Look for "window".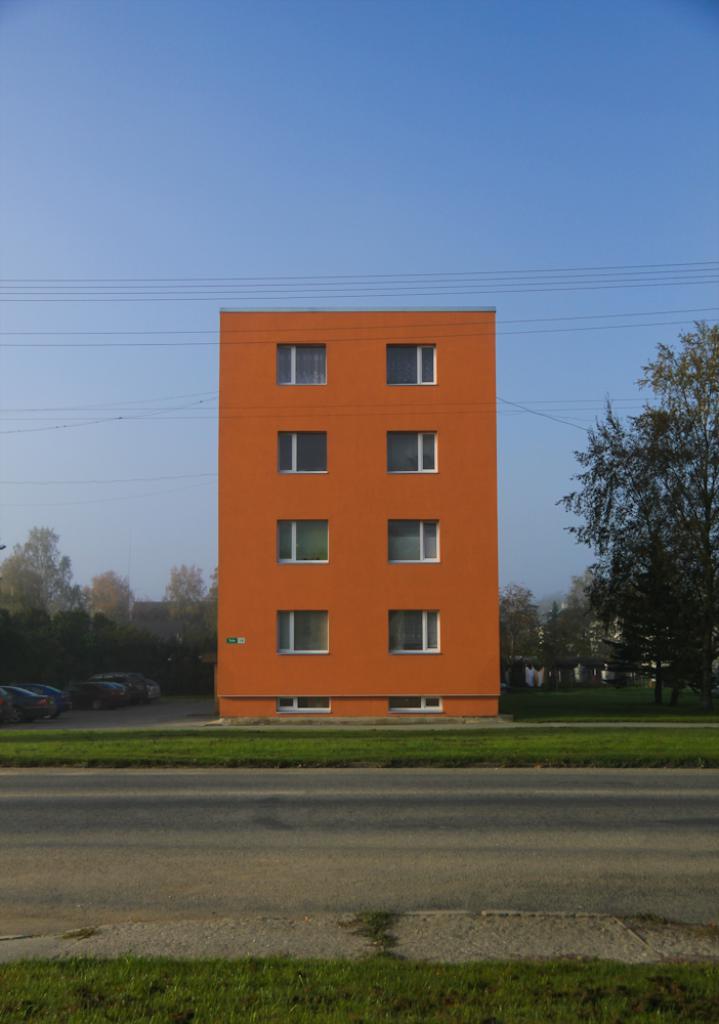
Found: <bbox>274, 520, 333, 568</bbox>.
